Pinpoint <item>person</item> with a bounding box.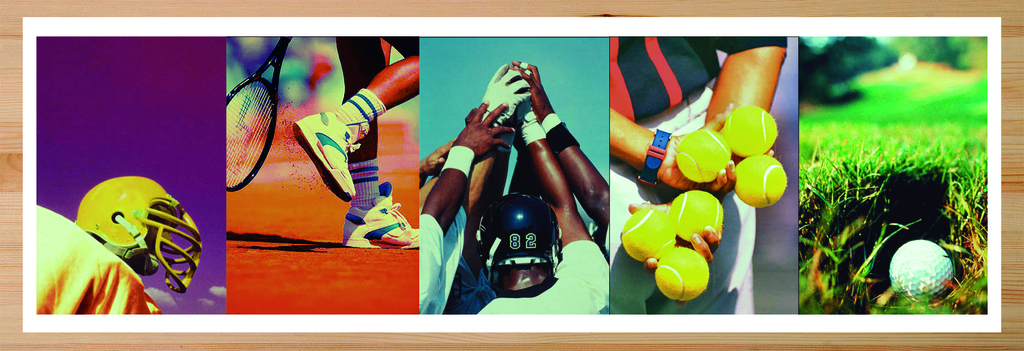
(17,172,206,320).
